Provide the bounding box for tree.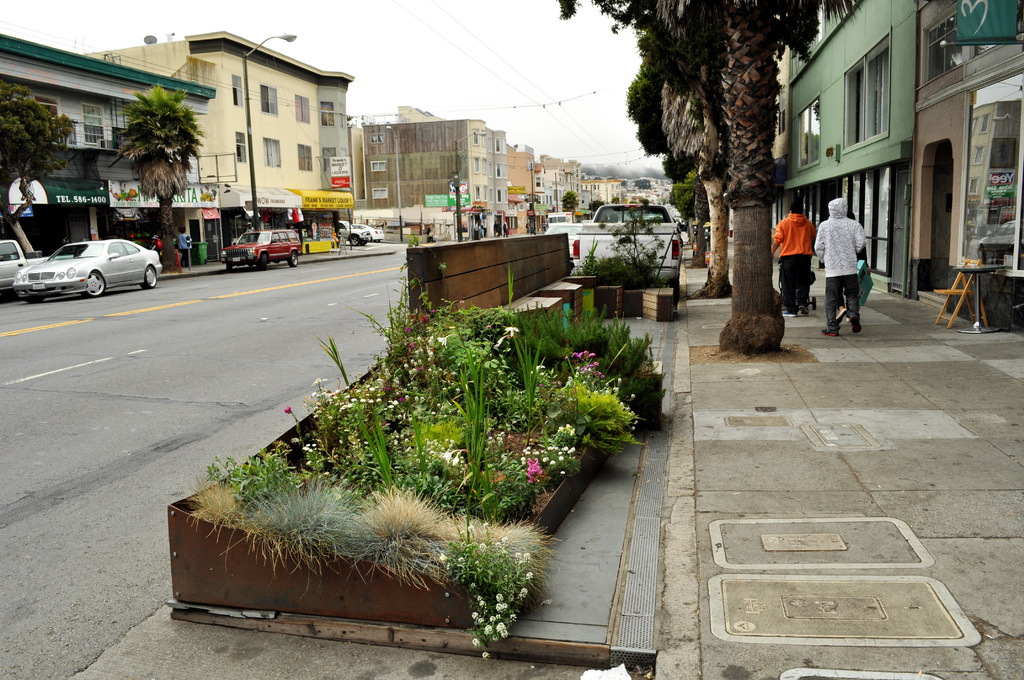
rect(97, 77, 209, 277).
